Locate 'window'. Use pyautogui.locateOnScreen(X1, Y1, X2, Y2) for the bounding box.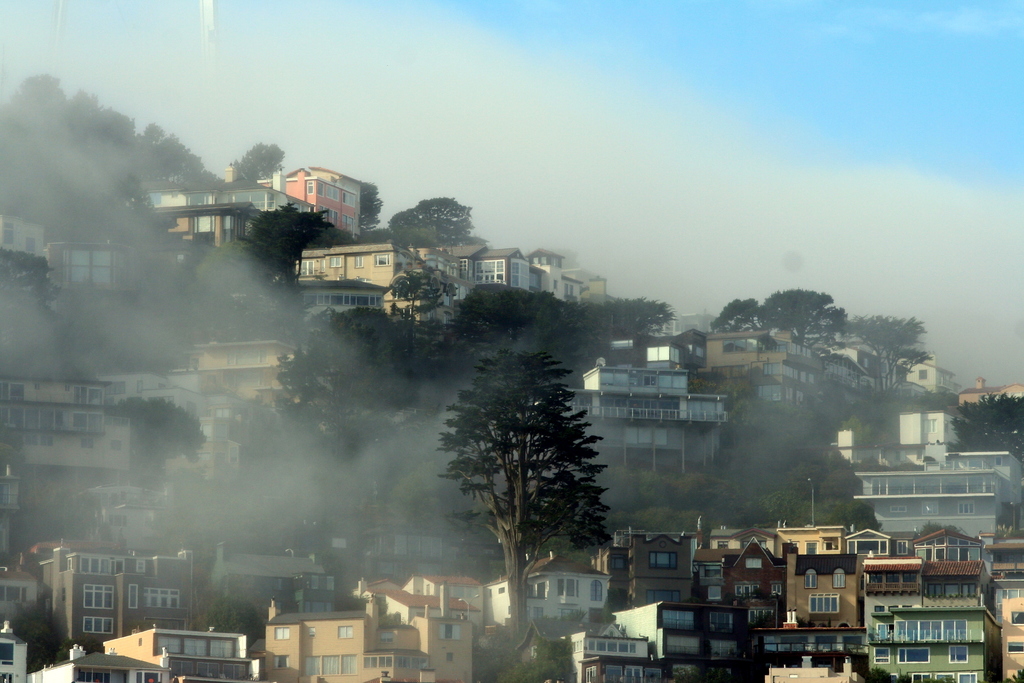
pyautogui.locateOnScreen(827, 570, 845, 589).
